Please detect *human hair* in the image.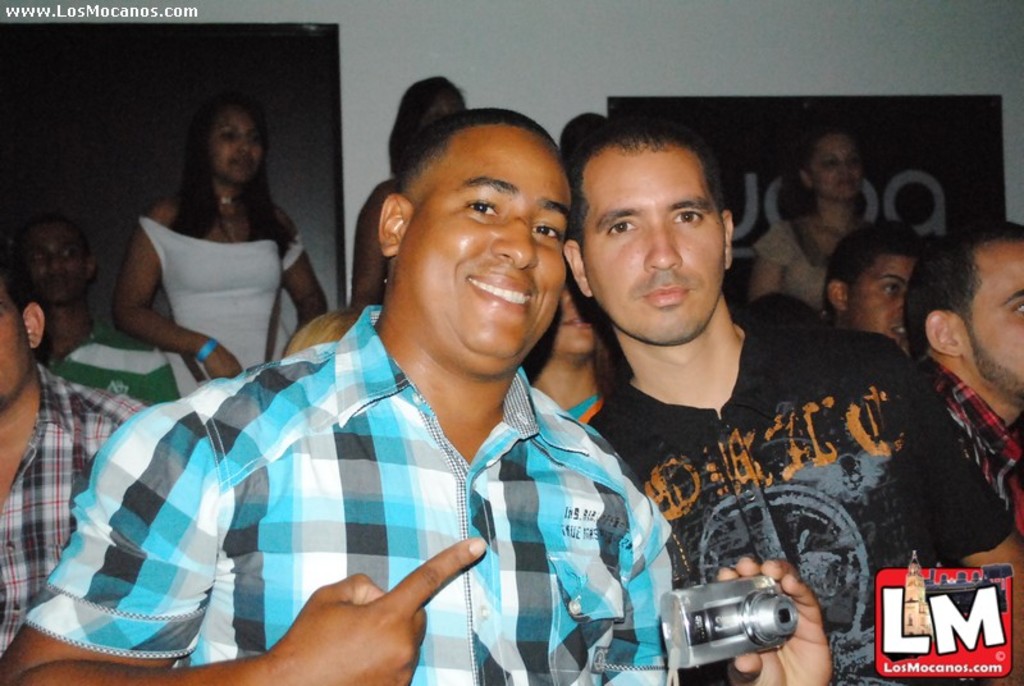
rect(820, 218, 933, 317).
